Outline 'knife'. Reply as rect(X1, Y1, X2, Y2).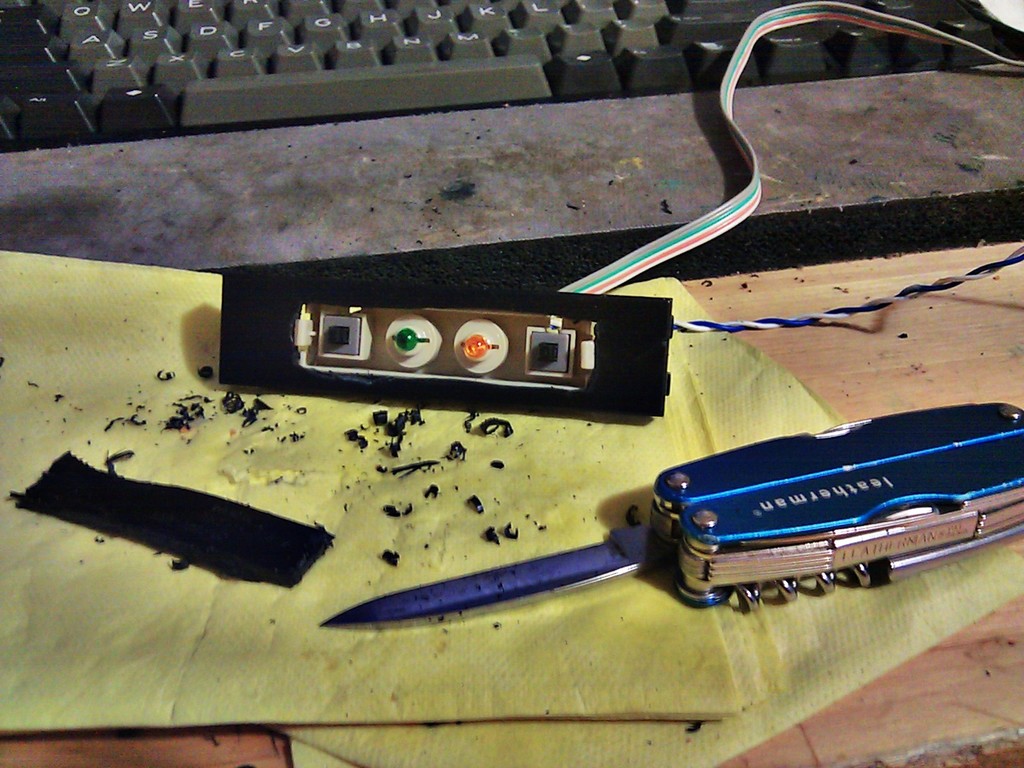
rect(317, 394, 1023, 632).
